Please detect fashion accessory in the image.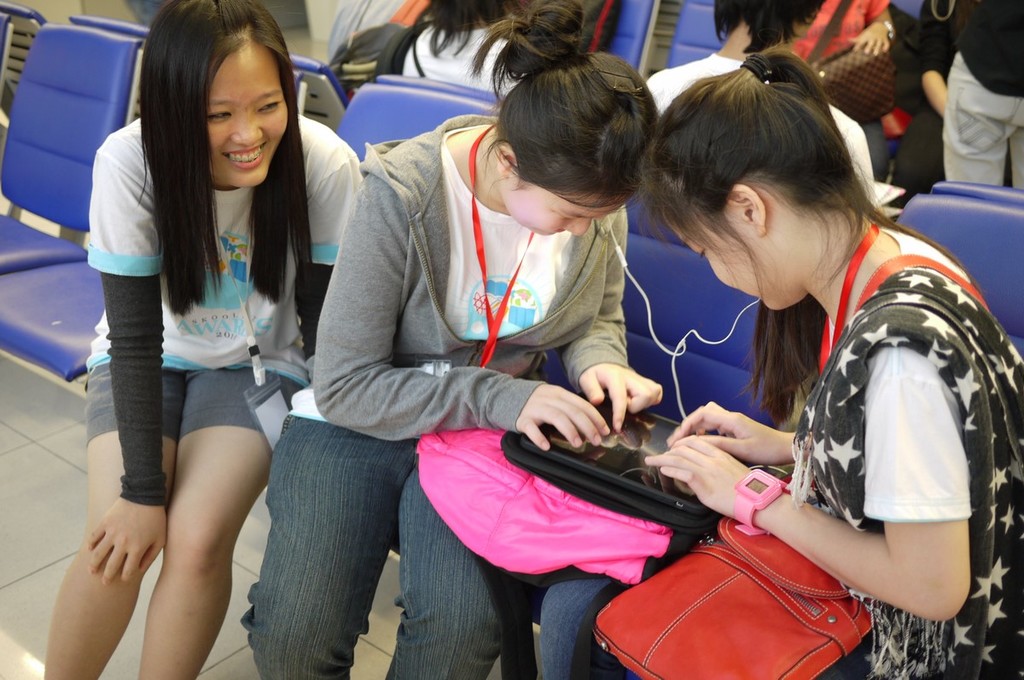
(left=736, top=49, right=774, bottom=87).
